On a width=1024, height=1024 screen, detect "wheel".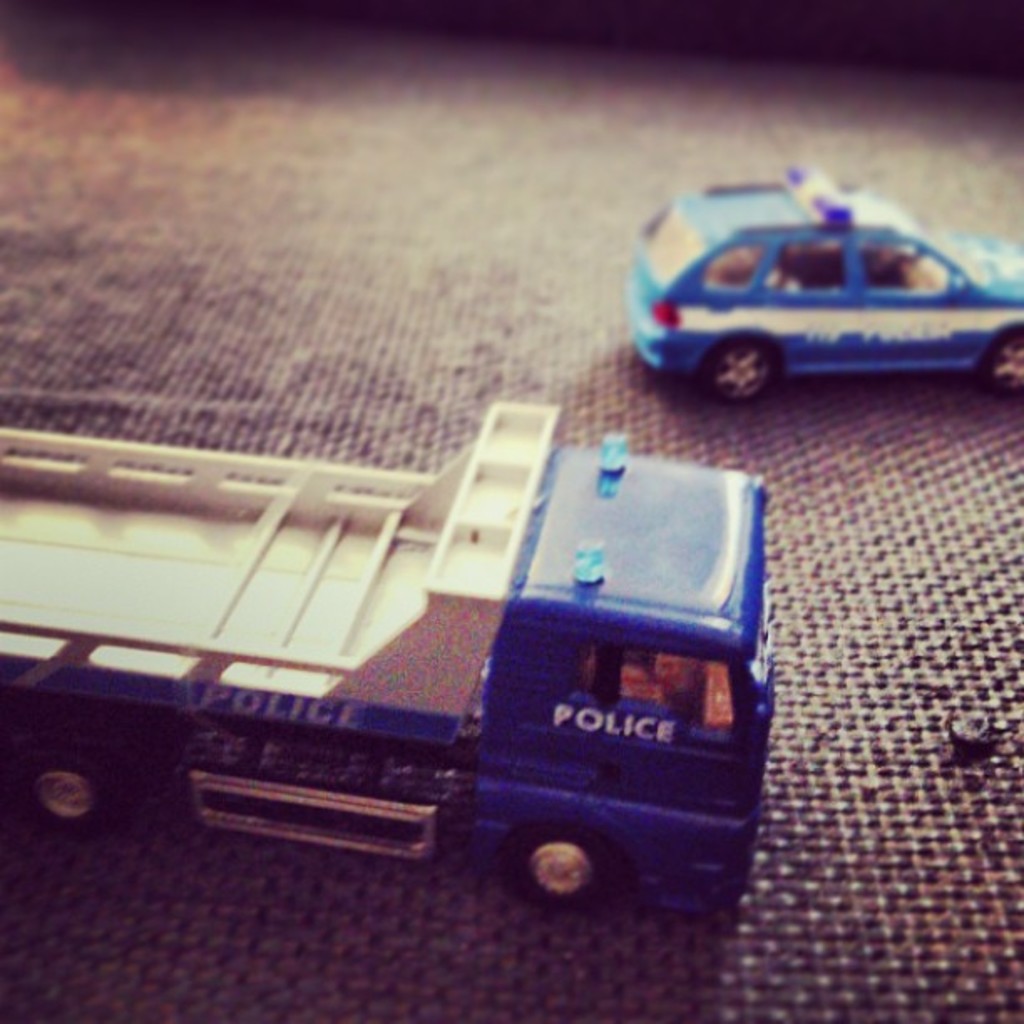
[left=708, top=336, right=785, bottom=407].
